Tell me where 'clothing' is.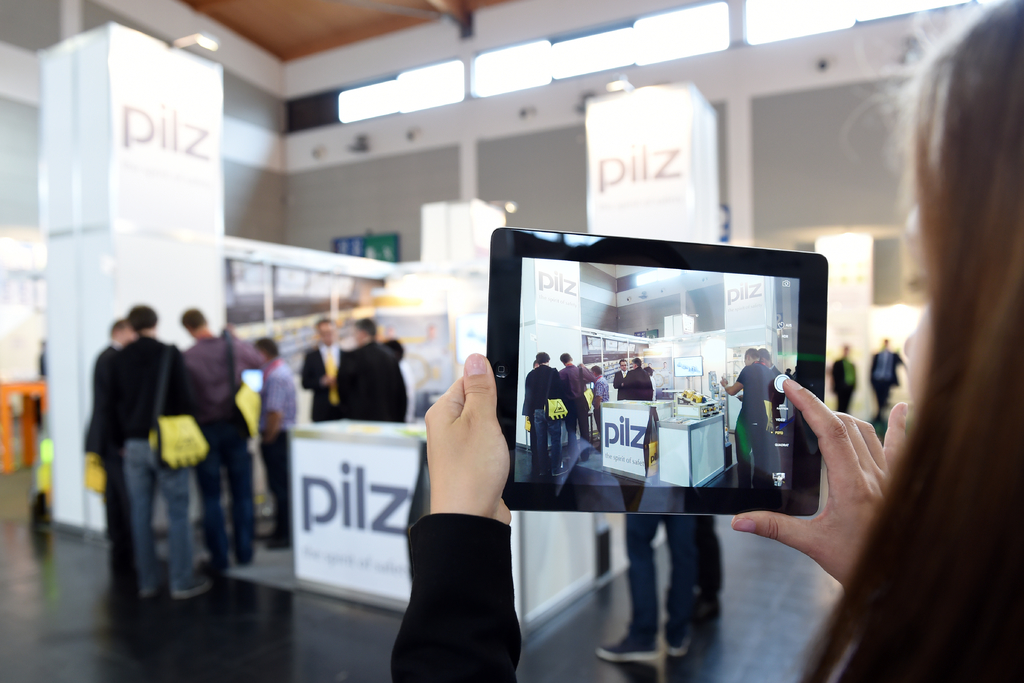
'clothing' is at x1=300, y1=347, x2=344, y2=432.
